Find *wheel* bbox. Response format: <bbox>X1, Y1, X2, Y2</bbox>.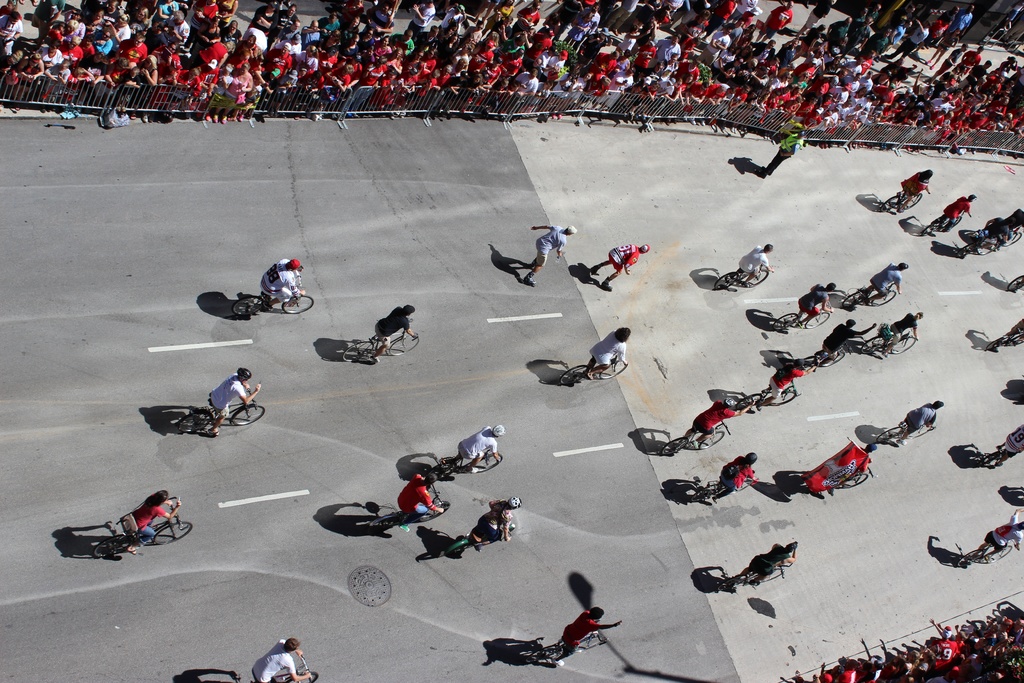
<bbox>176, 411, 213, 436</bbox>.
